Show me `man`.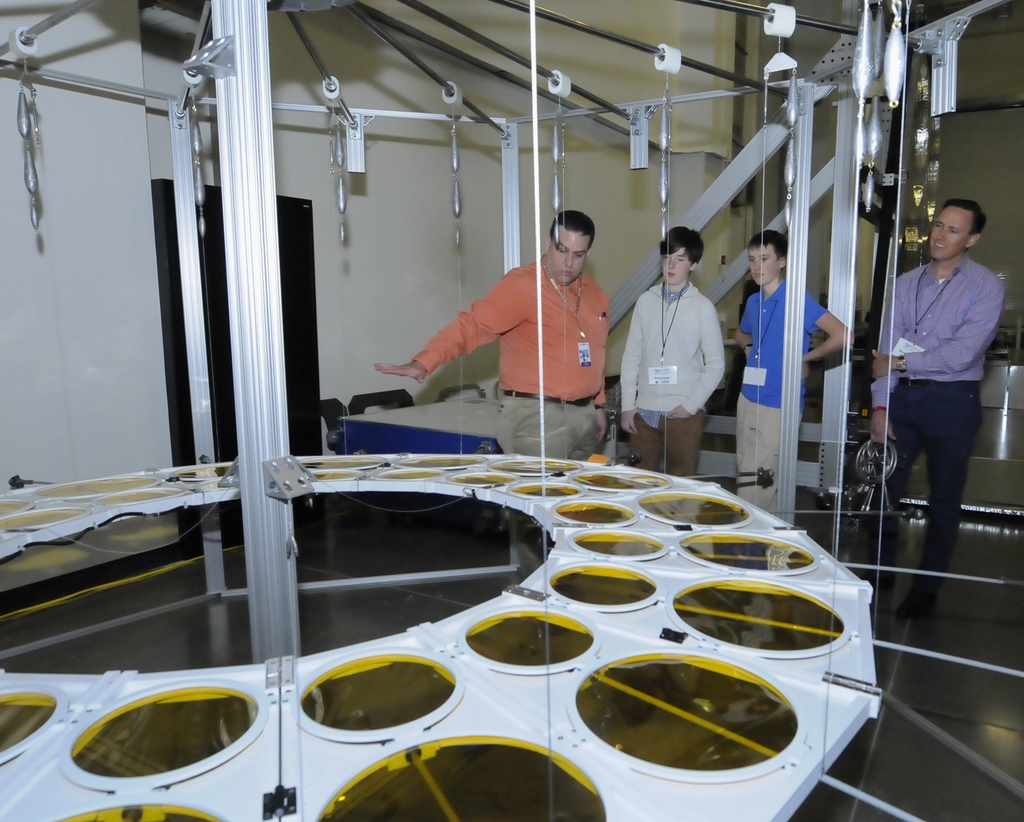
`man` is here: x1=371, y1=210, x2=612, y2=459.
